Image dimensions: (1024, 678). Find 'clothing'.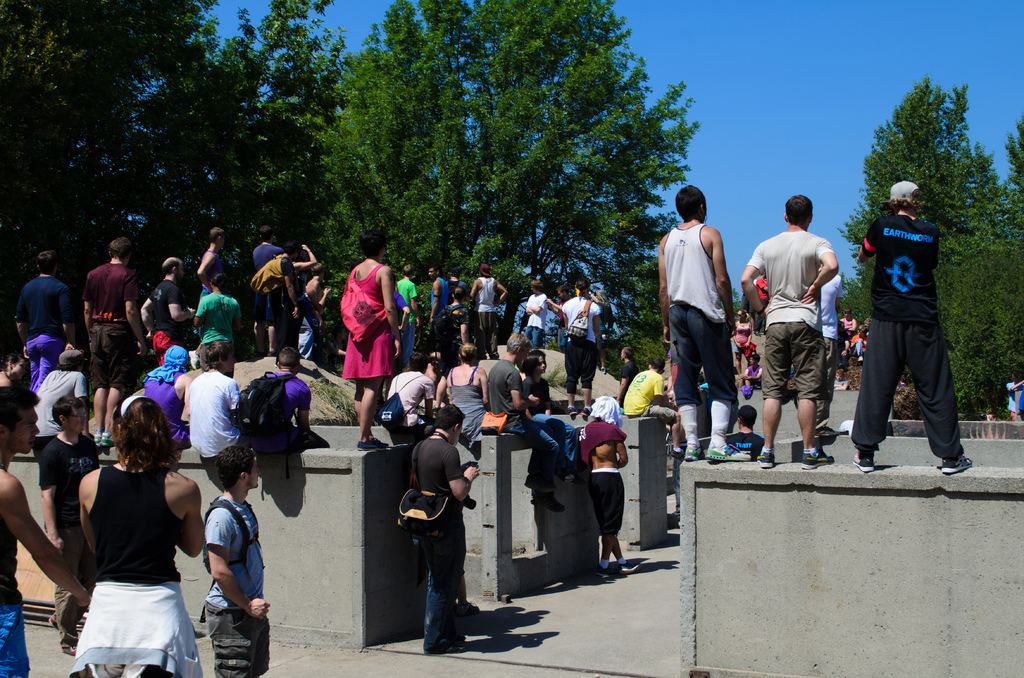
[191,295,240,373].
